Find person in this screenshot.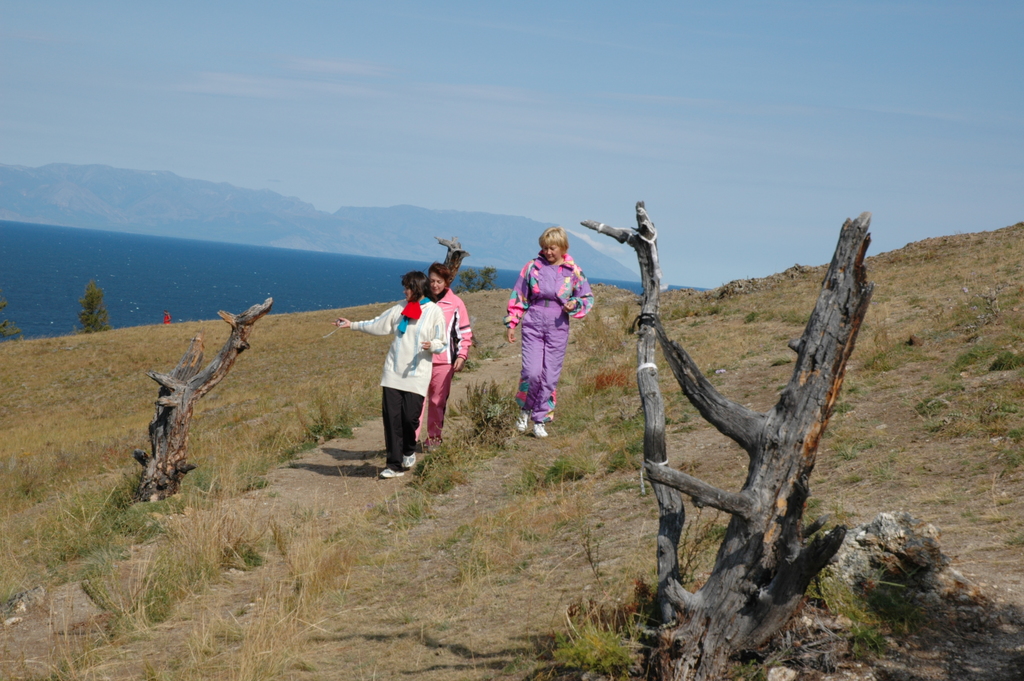
The bounding box for person is <box>324,266,454,476</box>.
